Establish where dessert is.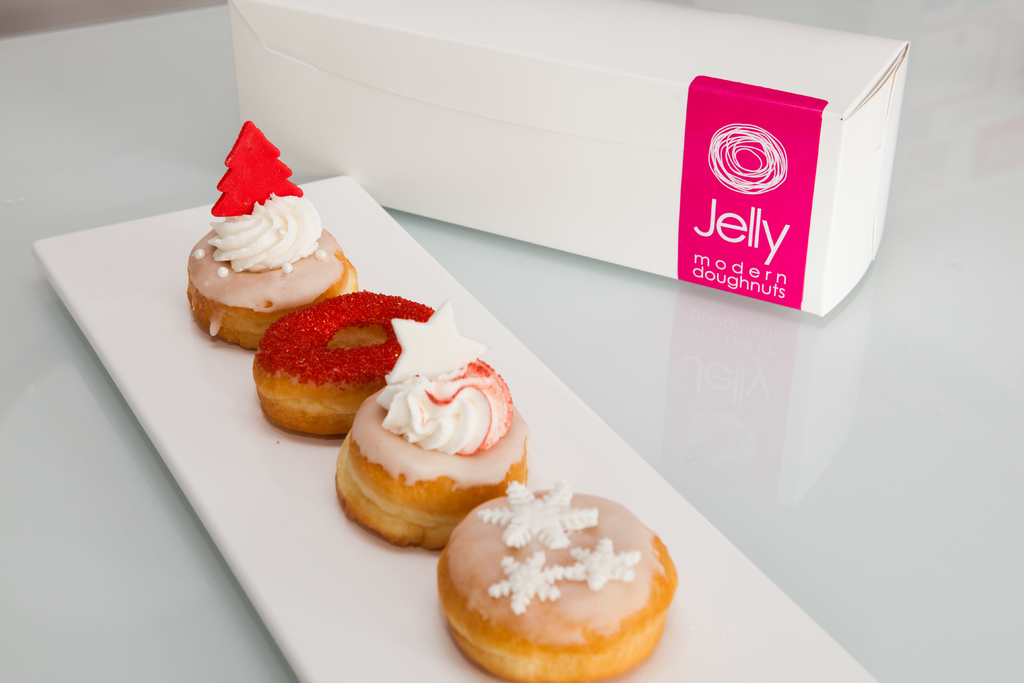
Established at left=186, top=123, right=355, bottom=345.
